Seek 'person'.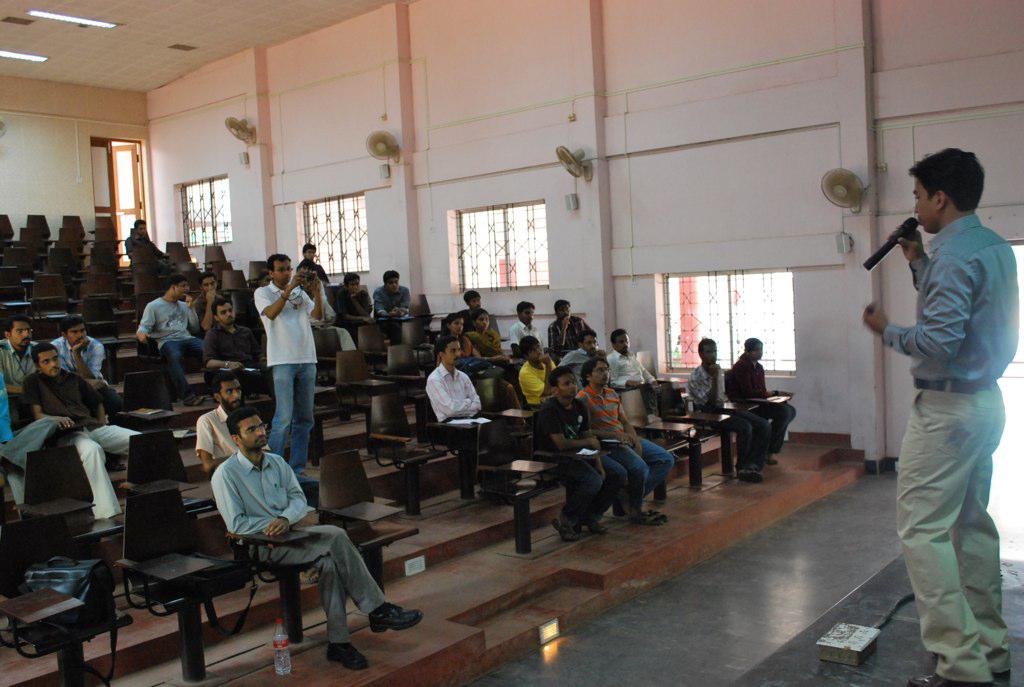
{"x1": 374, "y1": 271, "x2": 408, "y2": 323}.
